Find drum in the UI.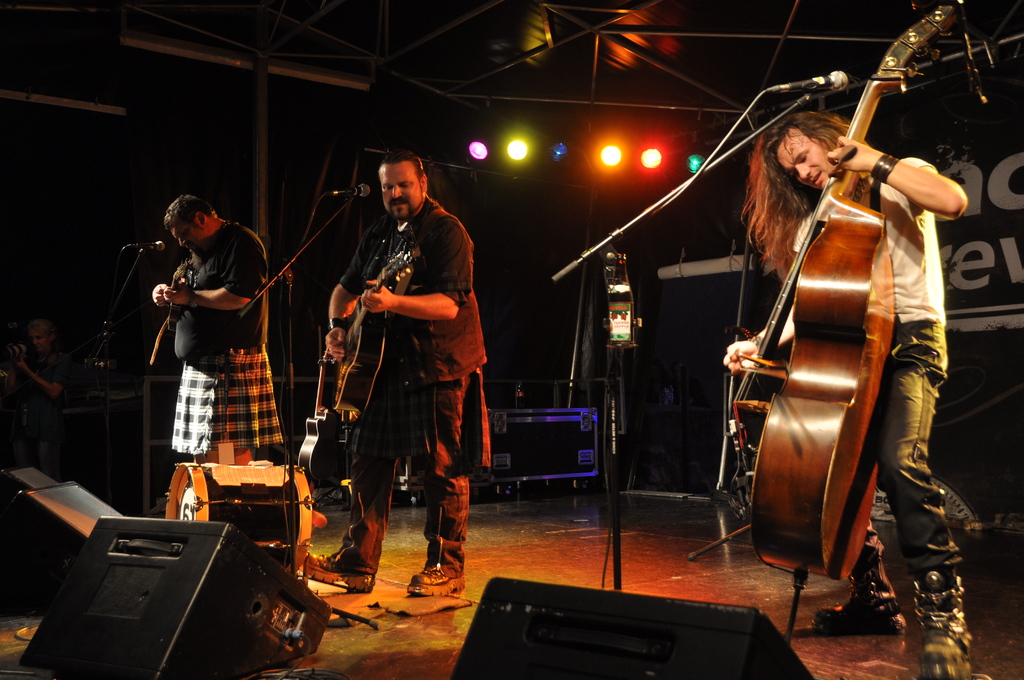
UI element at pyautogui.locateOnScreen(163, 459, 321, 590).
